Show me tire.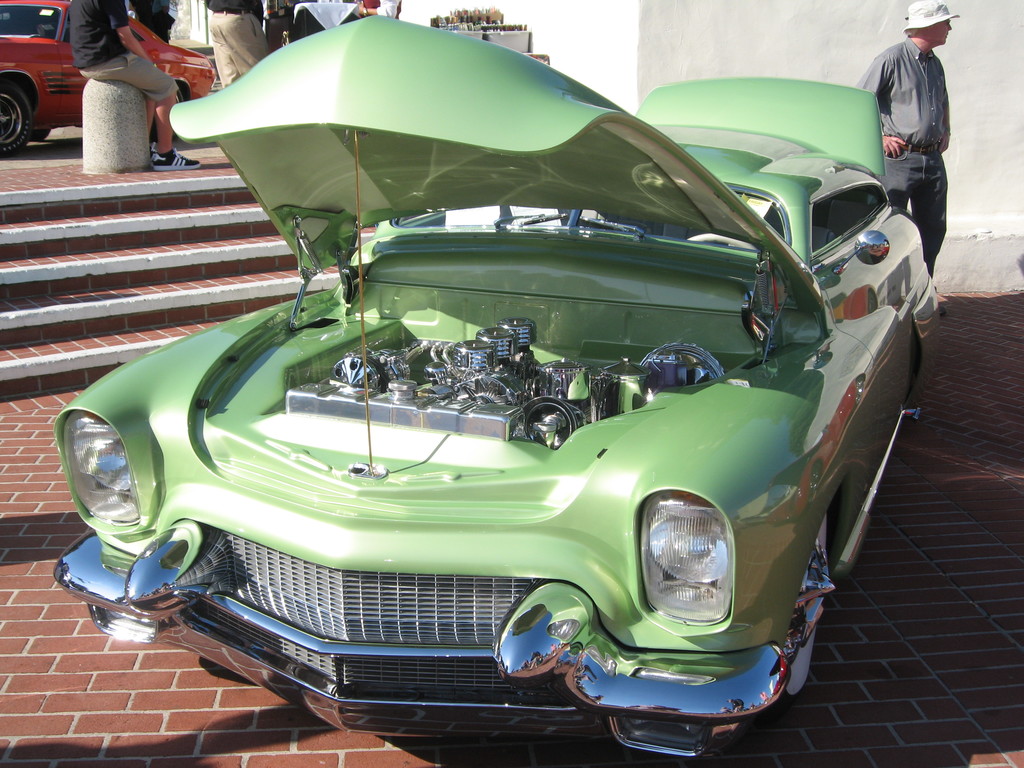
tire is here: [758,509,837,723].
